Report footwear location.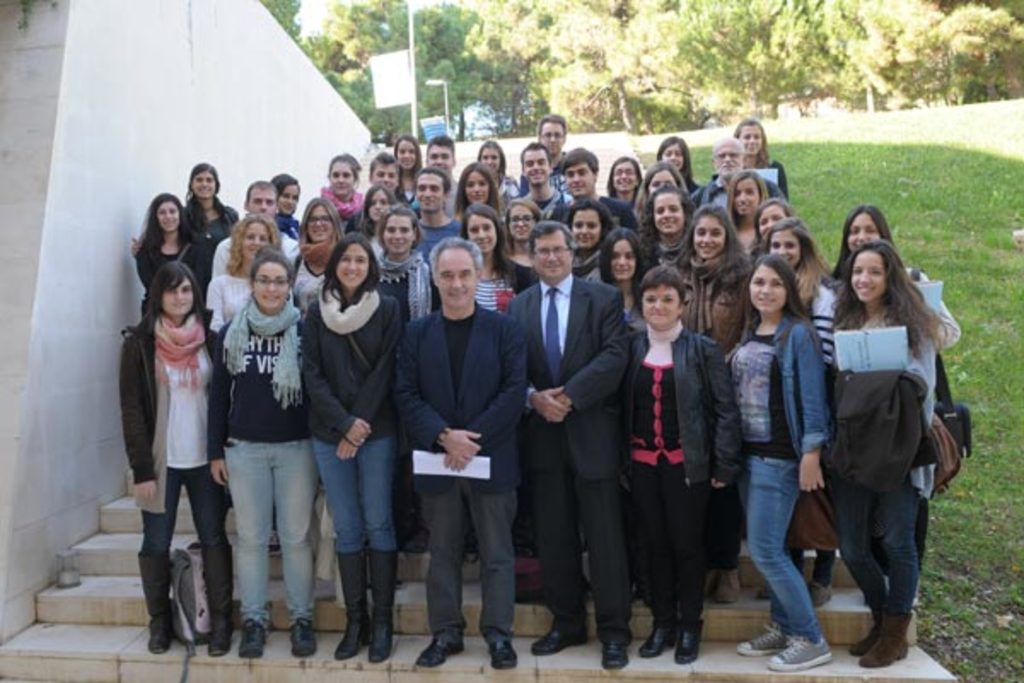
Report: 290:622:316:656.
